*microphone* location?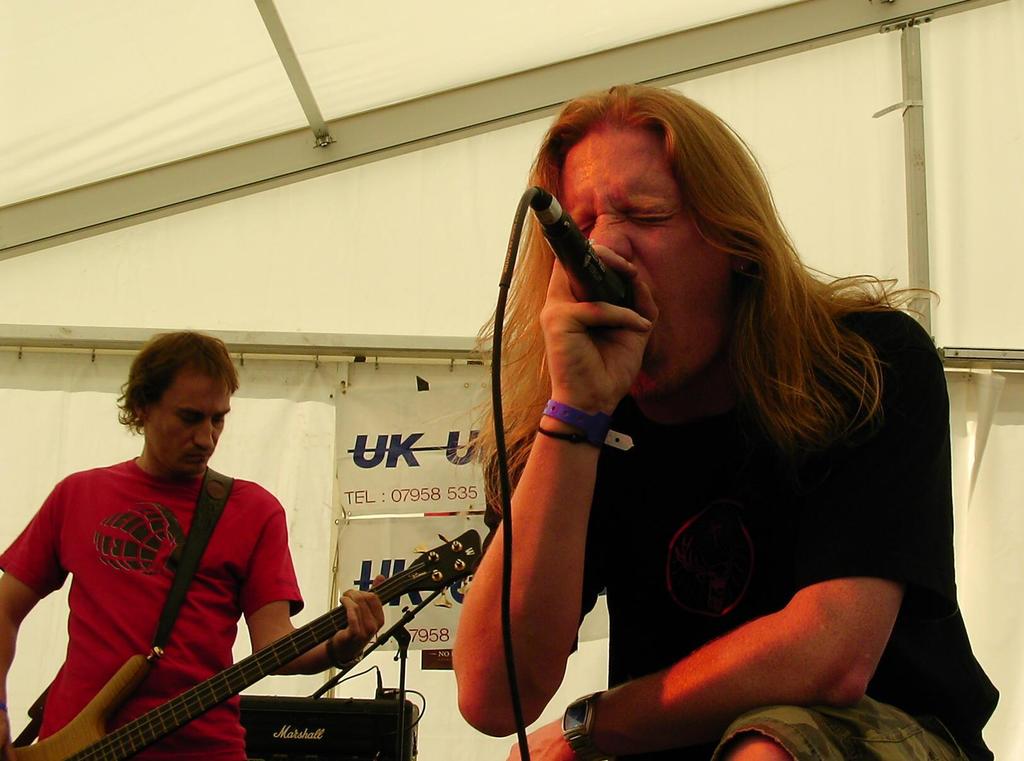
530, 187, 640, 337
